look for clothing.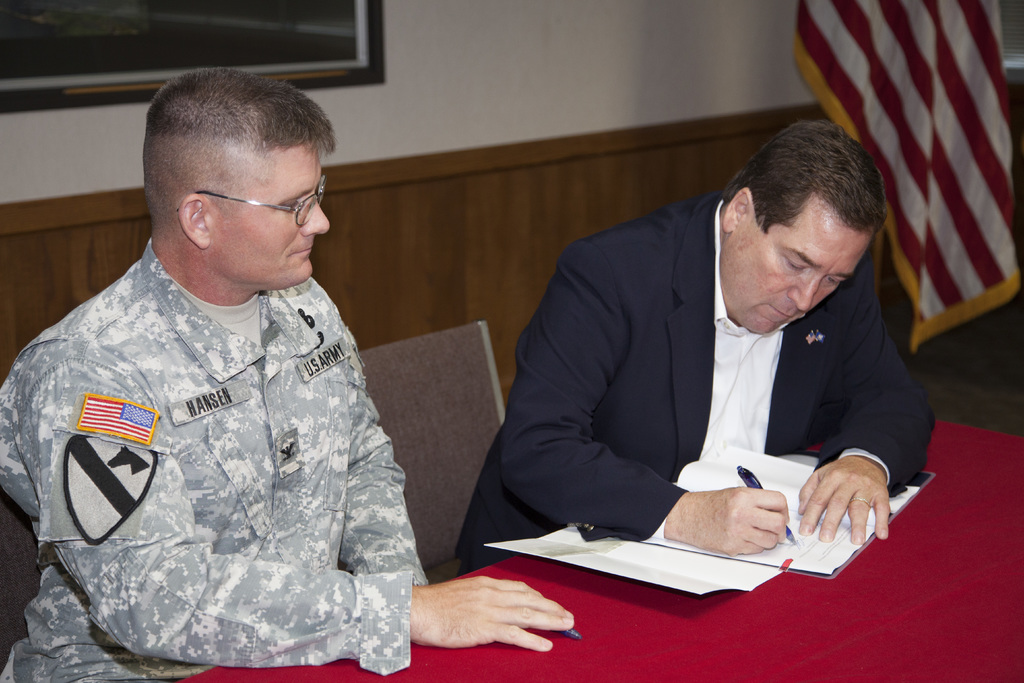
Found: [8,194,423,652].
